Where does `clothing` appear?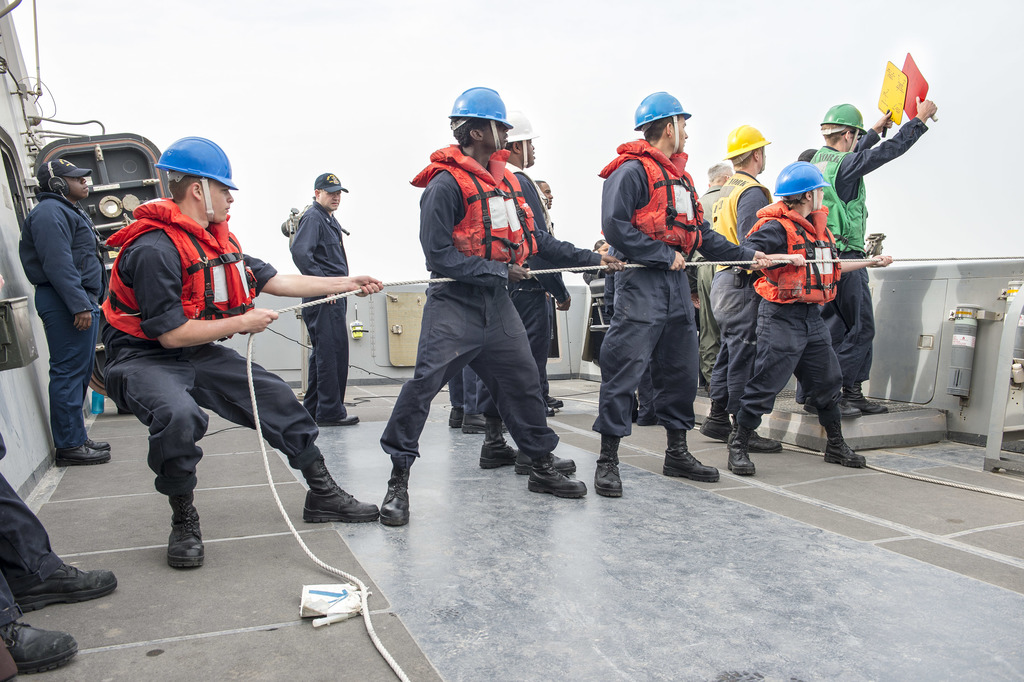
Appears at left=0, top=430, right=65, bottom=633.
